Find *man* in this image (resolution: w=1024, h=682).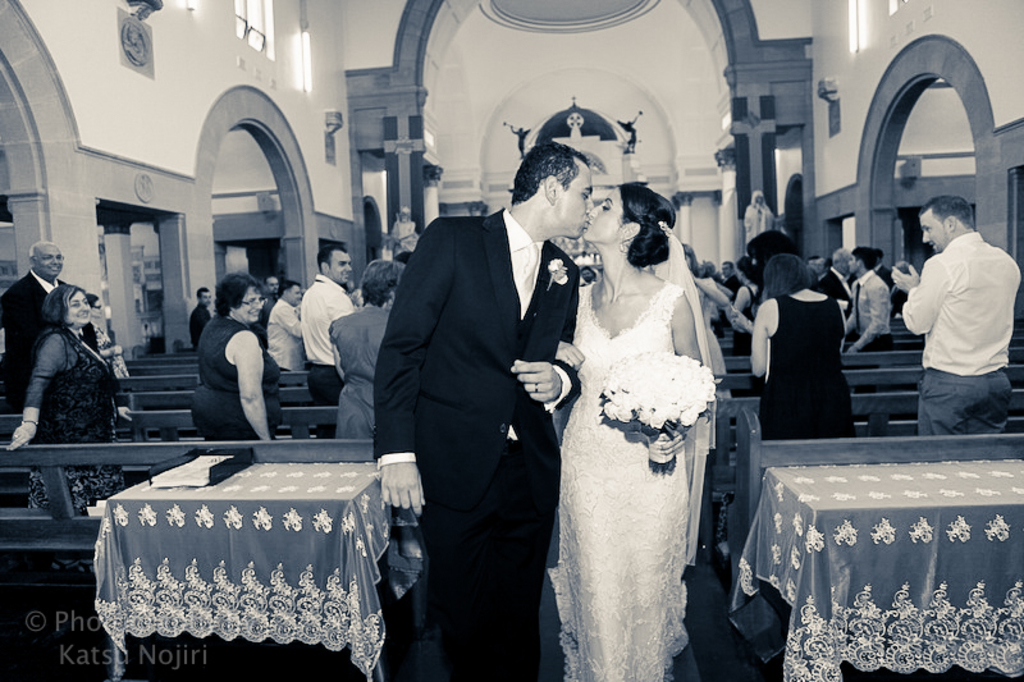
[838,252,900,358].
